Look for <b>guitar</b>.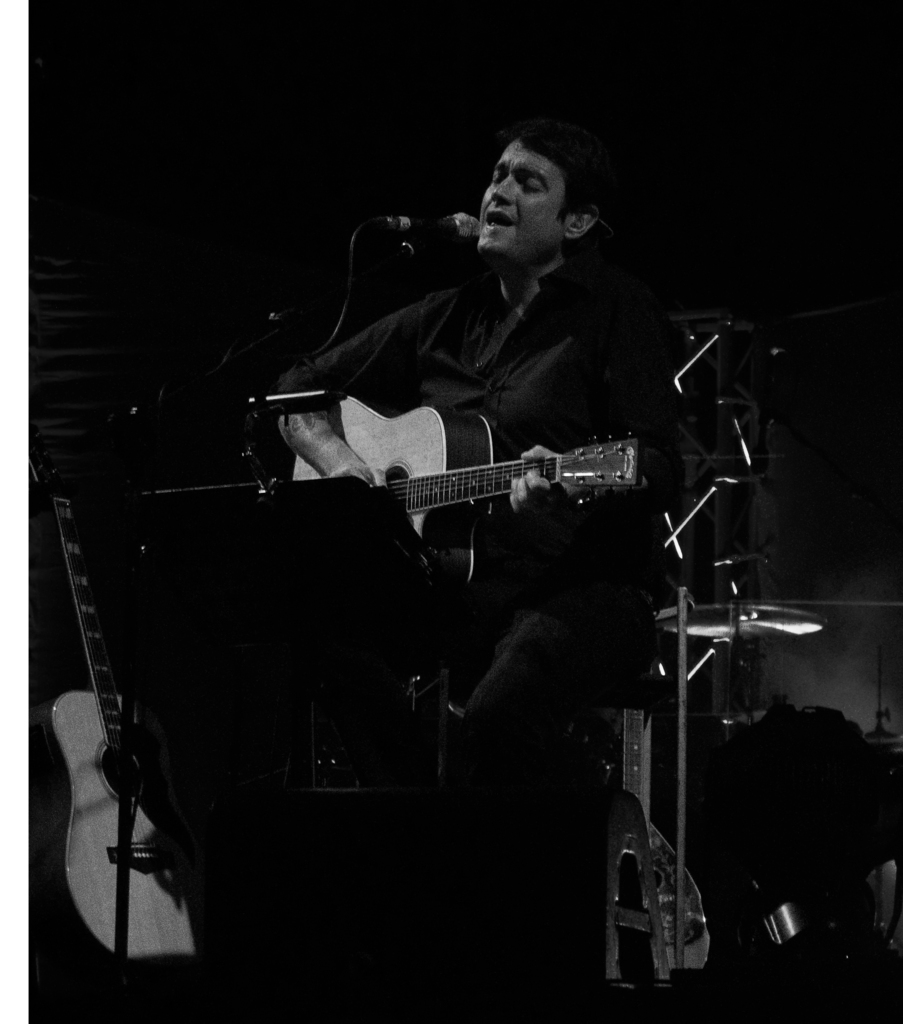
Found: select_region(0, 445, 222, 986).
